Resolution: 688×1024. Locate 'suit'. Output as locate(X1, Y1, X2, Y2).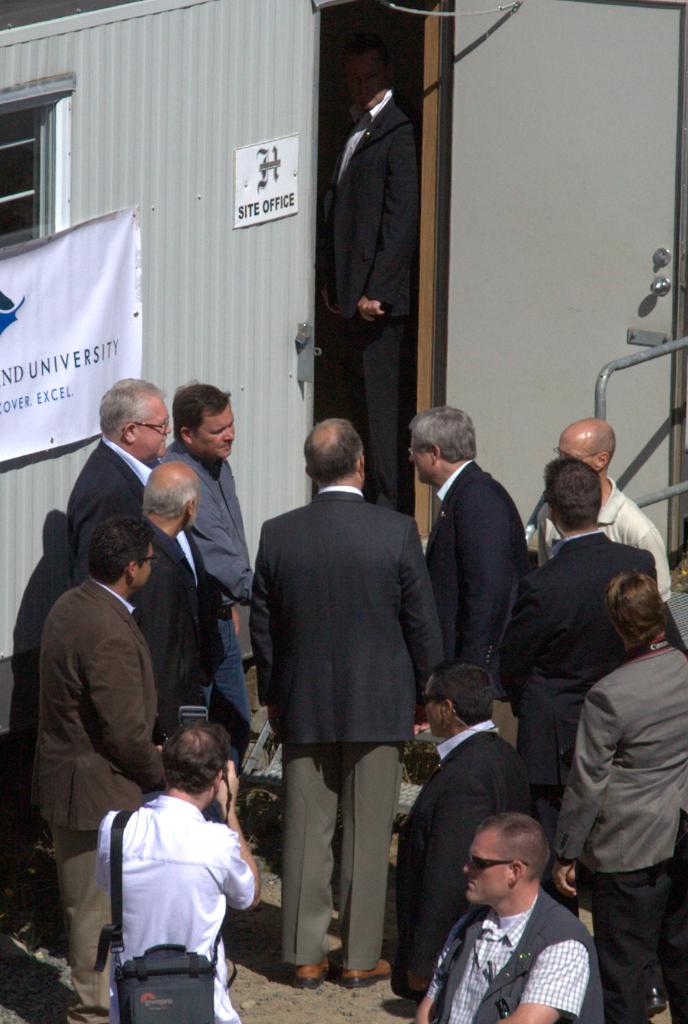
locate(22, 568, 170, 1023).
